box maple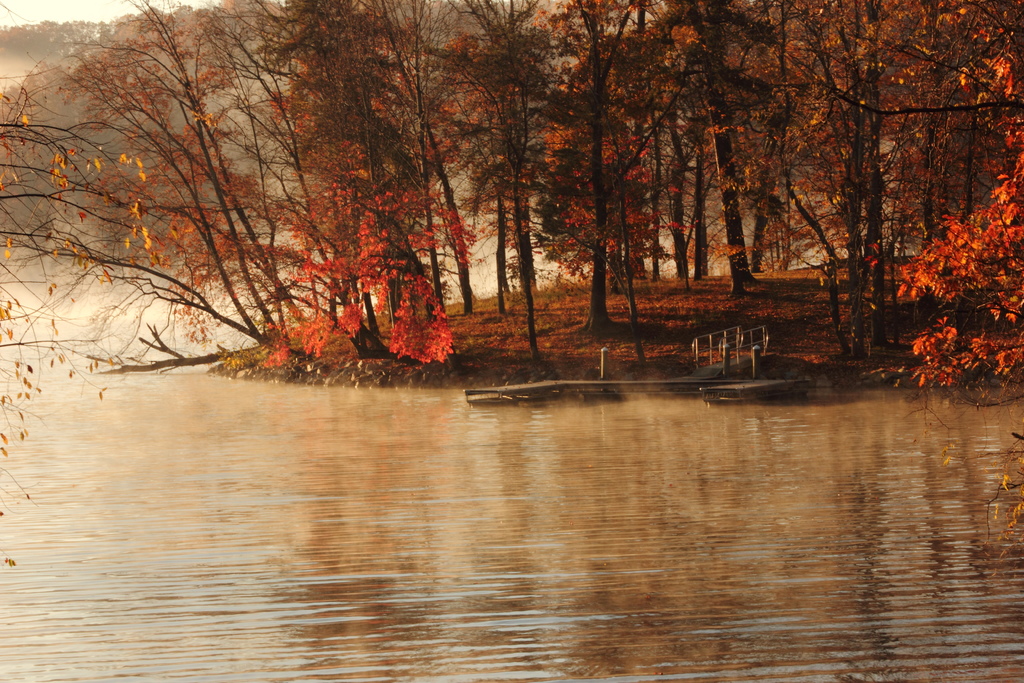
region(675, 0, 767, 290)
